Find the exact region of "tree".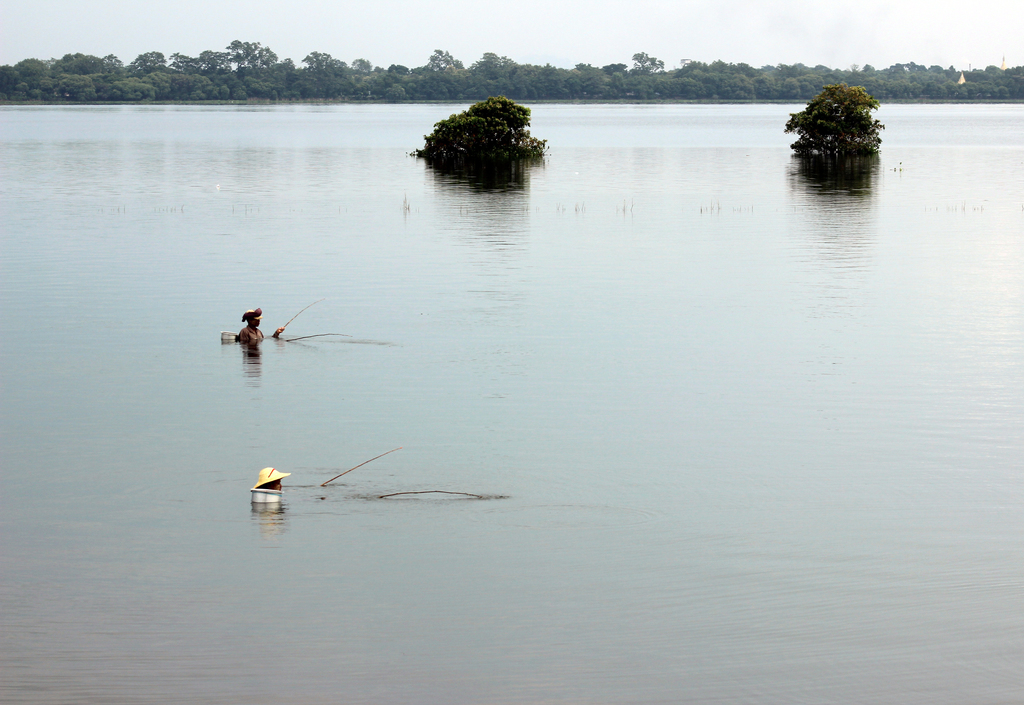
Exact region: (412, 93, 548, 156).
